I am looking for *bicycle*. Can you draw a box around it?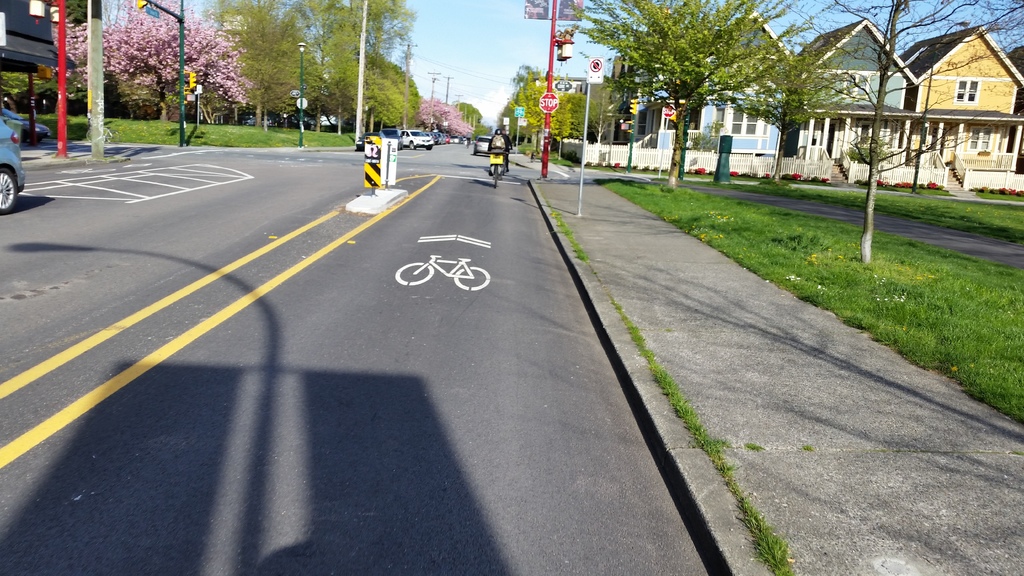
Sure, the bounding box is region(395, 255, 491, 292).
